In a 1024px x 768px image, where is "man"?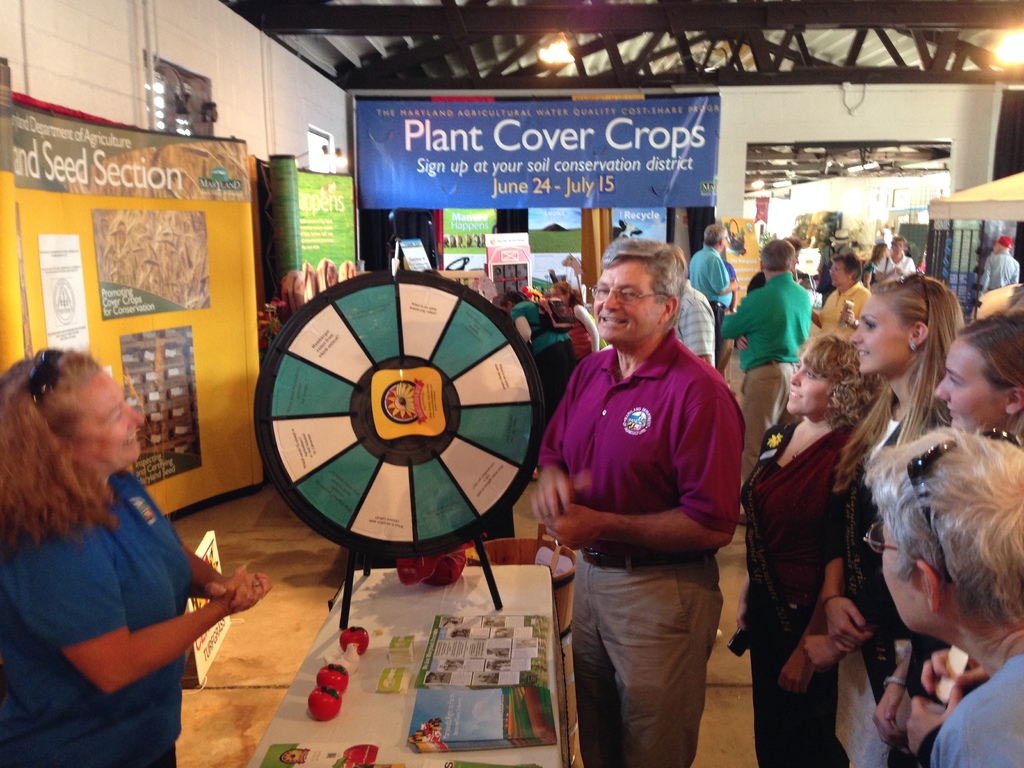
BBox(721, 238, 813, 520).
